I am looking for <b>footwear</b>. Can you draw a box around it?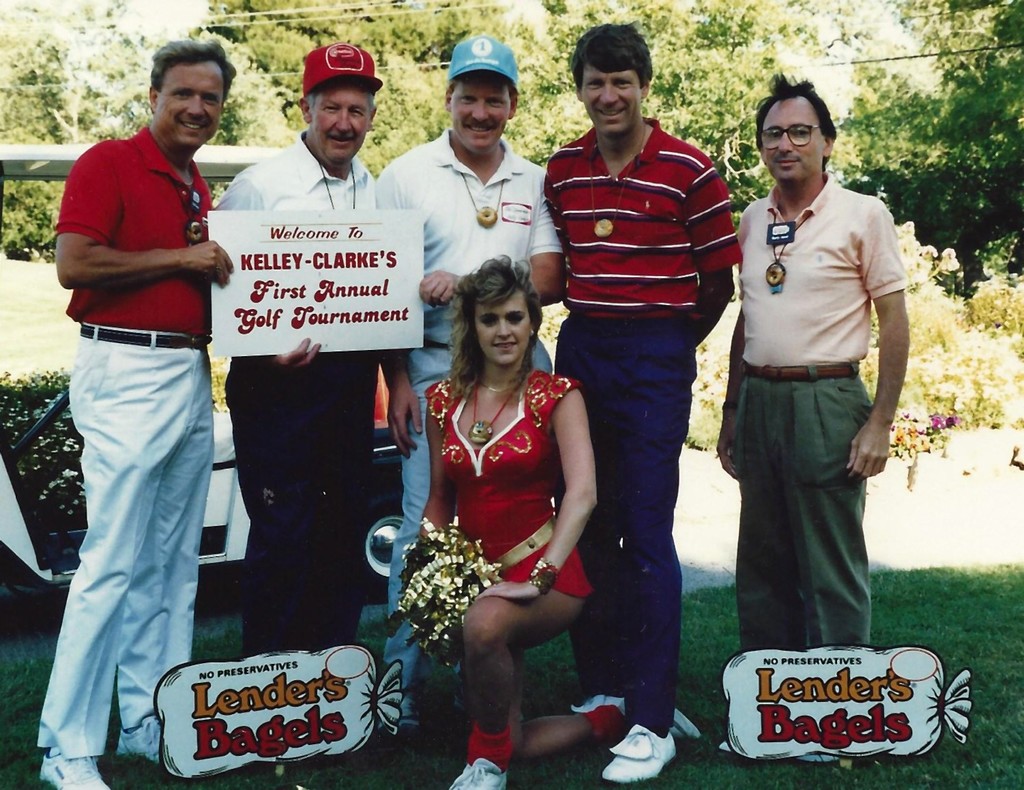
Sure, the bounding box is locate(115, 715, 162, 768).
